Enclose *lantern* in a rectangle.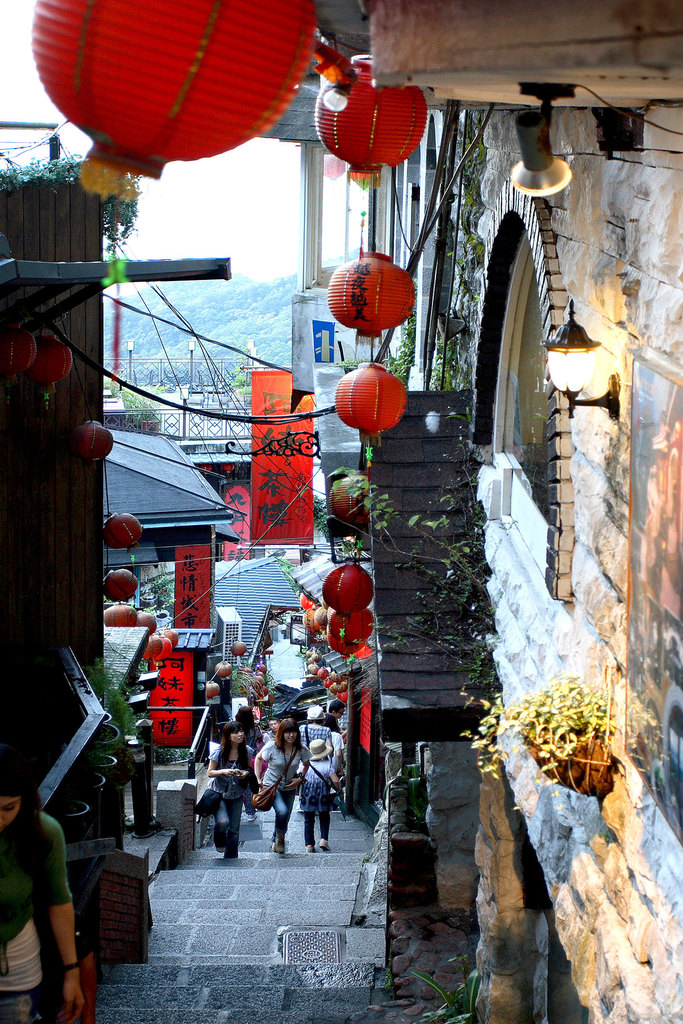
(x1=72, y1=419, x2=110, y2=458).
